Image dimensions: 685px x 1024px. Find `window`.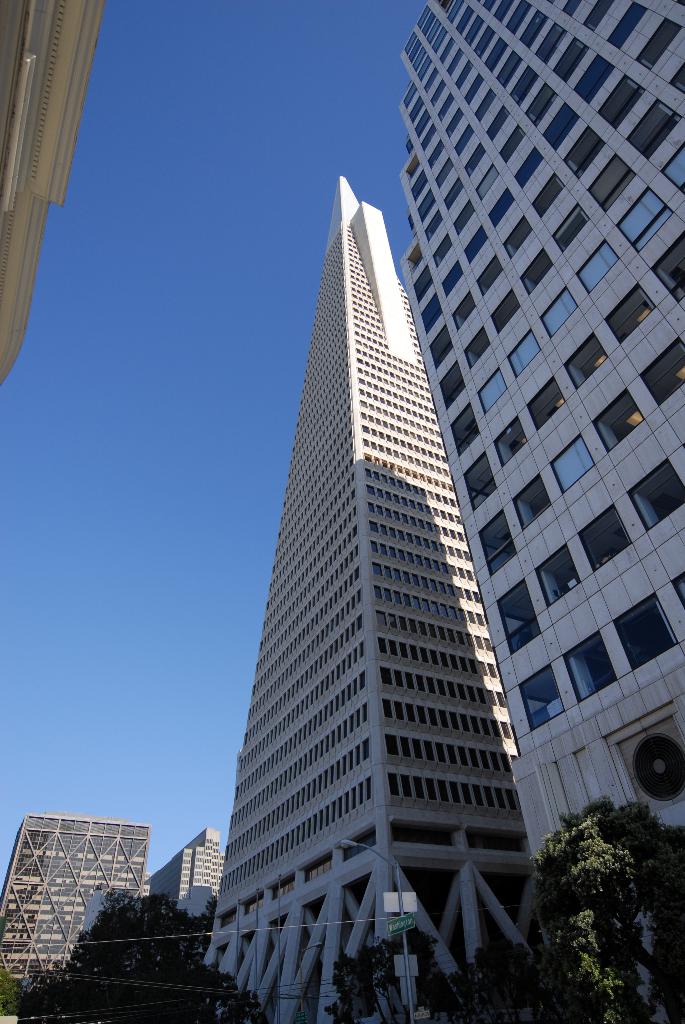
bbox=(430, 85, 461, 106).
